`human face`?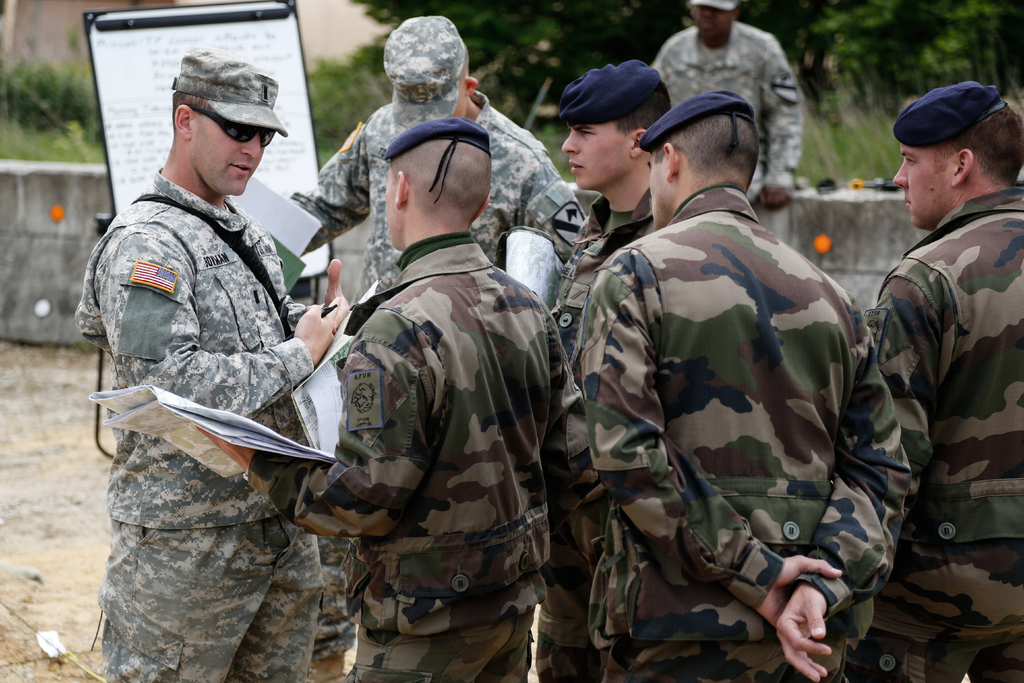
446,78,467,120
